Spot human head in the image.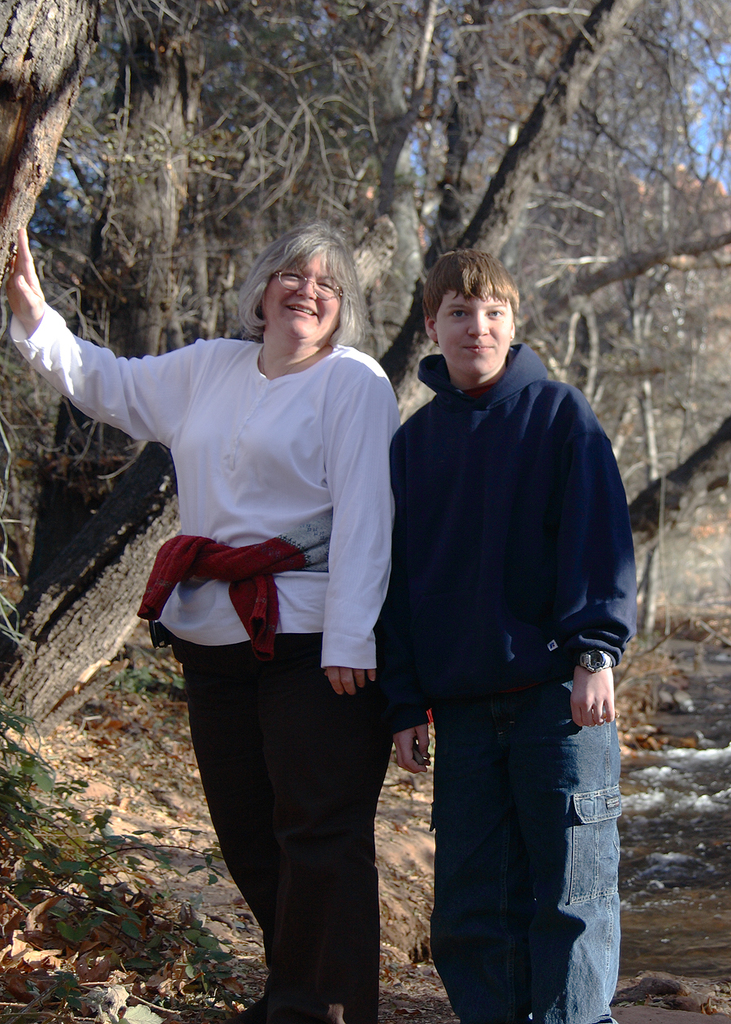
human head found at crop(236, 221, 365, 351).
